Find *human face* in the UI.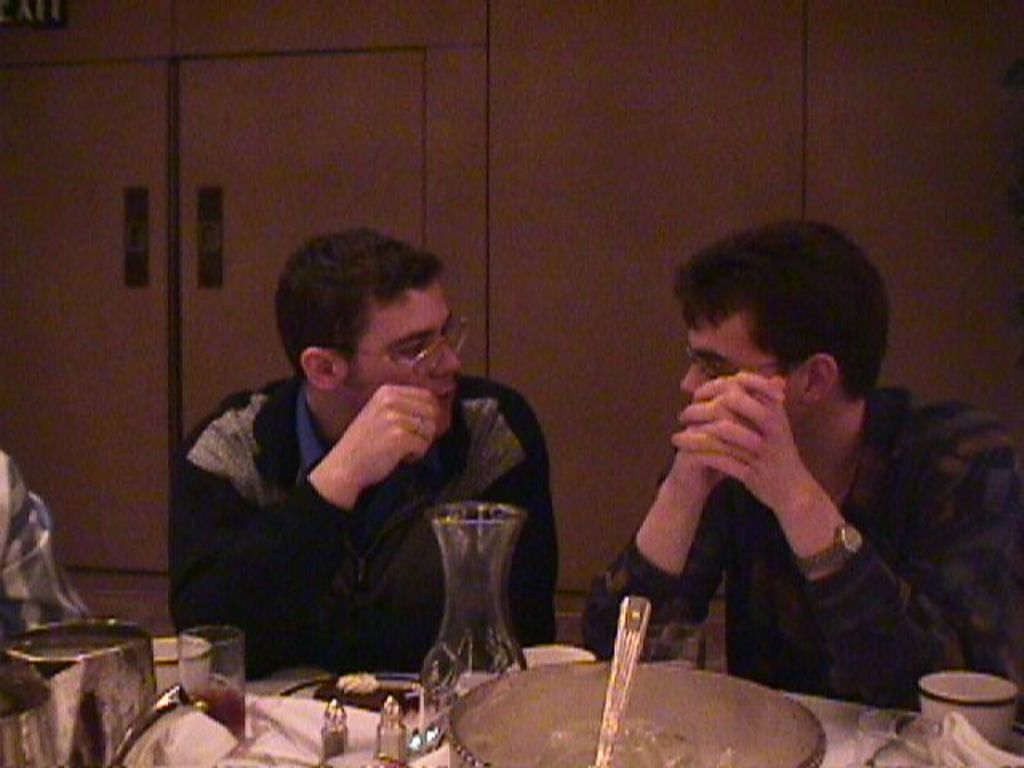
UI element at pyautogui.locateOnScreen(349, 285, 461, 437).
